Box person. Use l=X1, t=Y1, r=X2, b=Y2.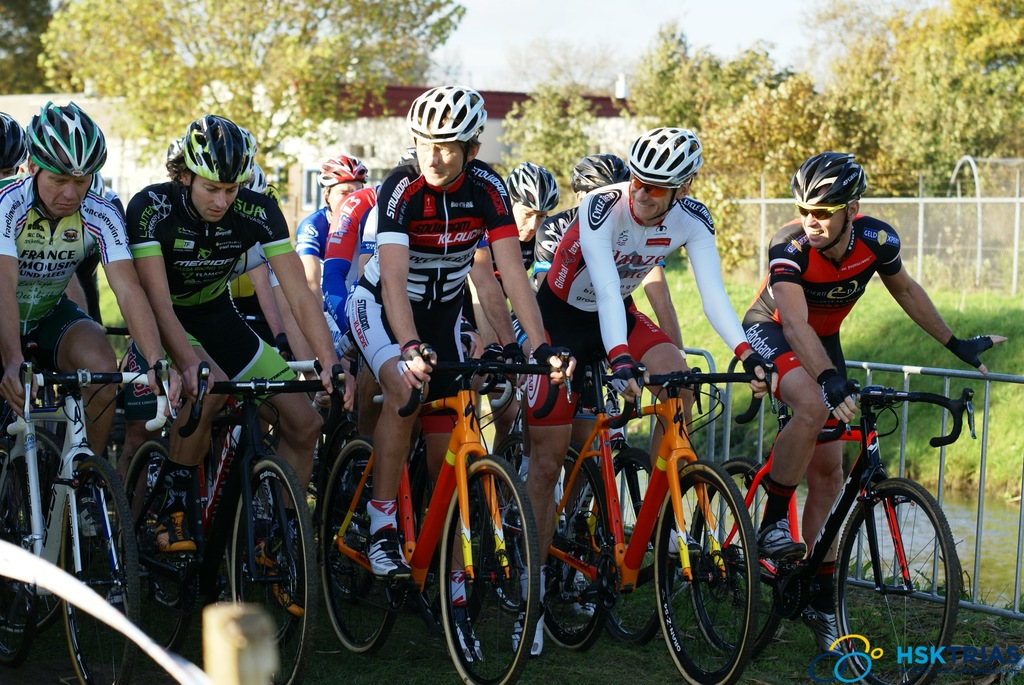
l=0, t=102, r=46, b=197.
